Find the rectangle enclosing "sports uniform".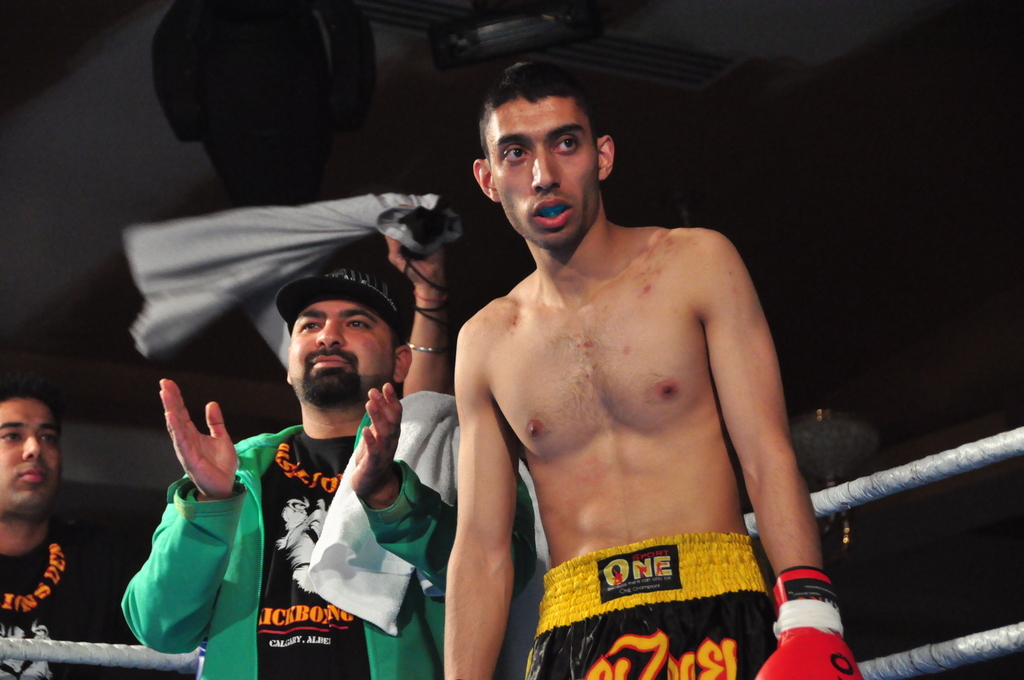
217/275/456/675.
